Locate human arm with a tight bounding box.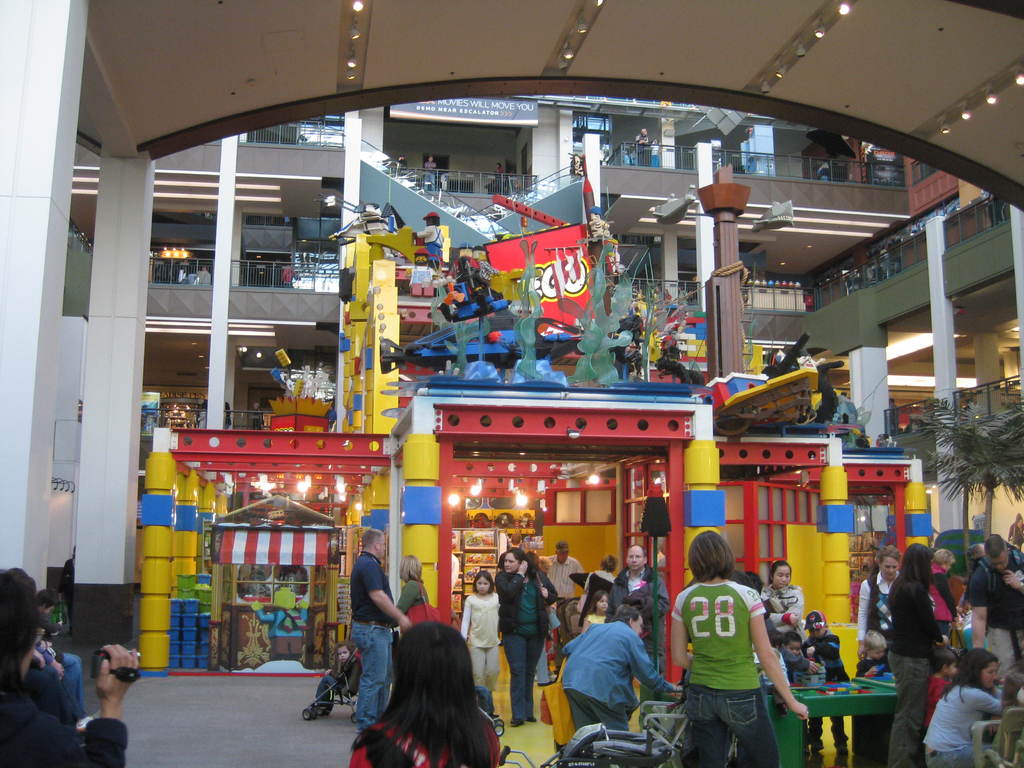
x1=972 y1=685 x2=1001 y2=714.
